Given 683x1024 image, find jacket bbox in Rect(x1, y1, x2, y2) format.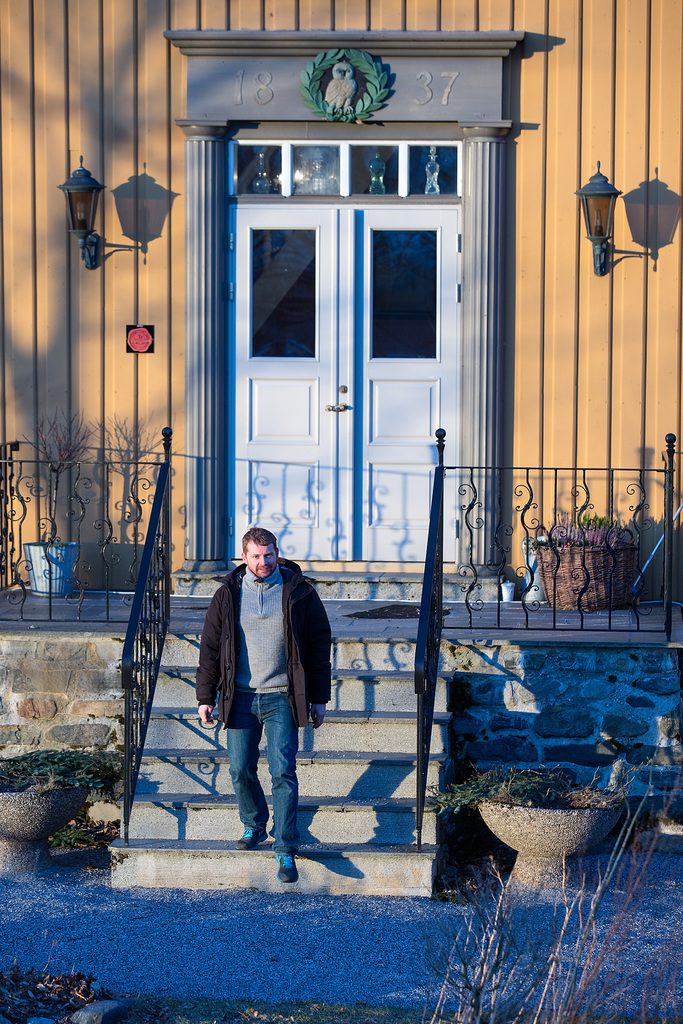
Rect(202, 550, 333, 728).
